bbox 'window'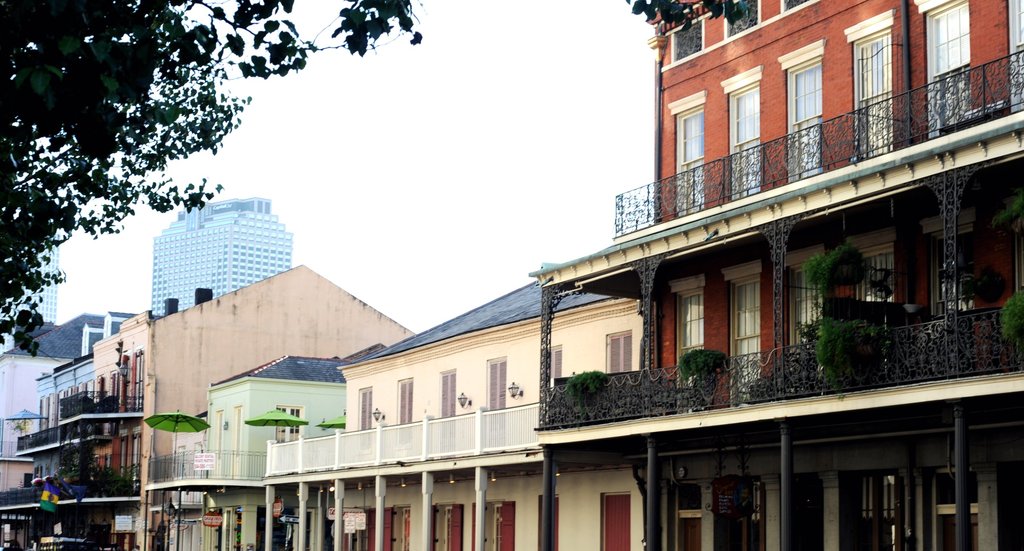
(851,28,895,163)
